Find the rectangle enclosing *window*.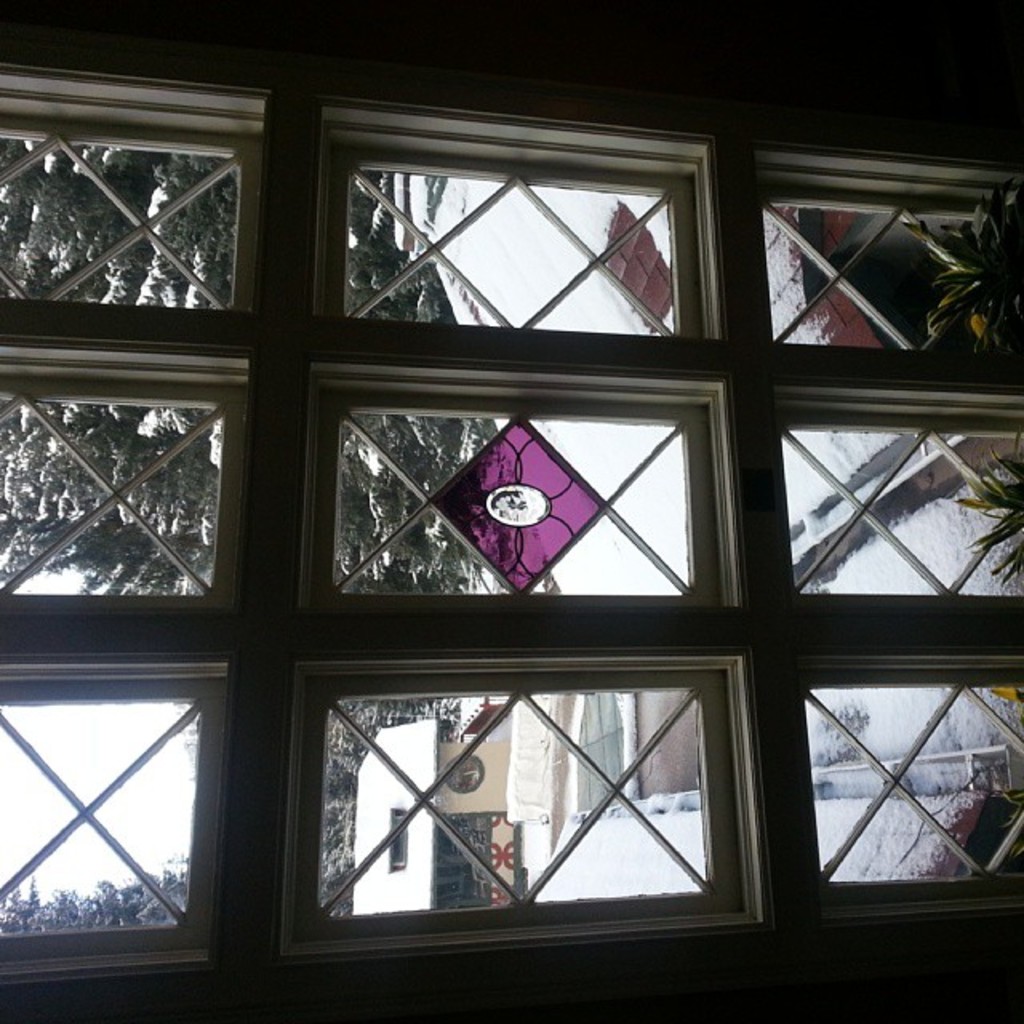
{"x1": 0, "y1": 37, "x2": 1022, "y2": 1022}.
